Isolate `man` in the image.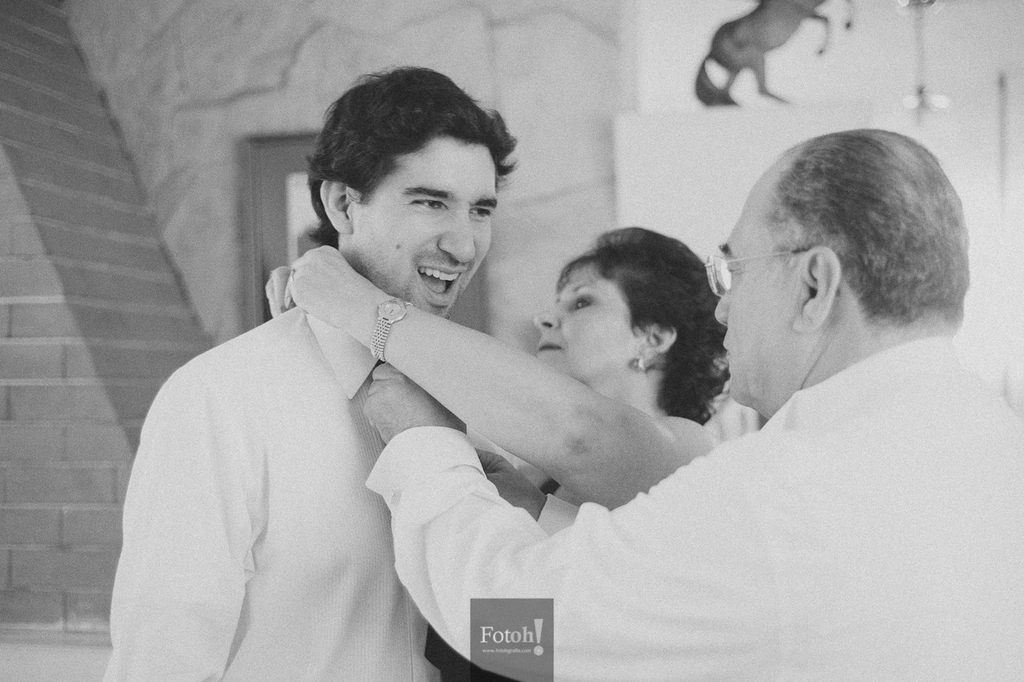
Isolated region: <region>362, 128, 1023, 681</region>.
